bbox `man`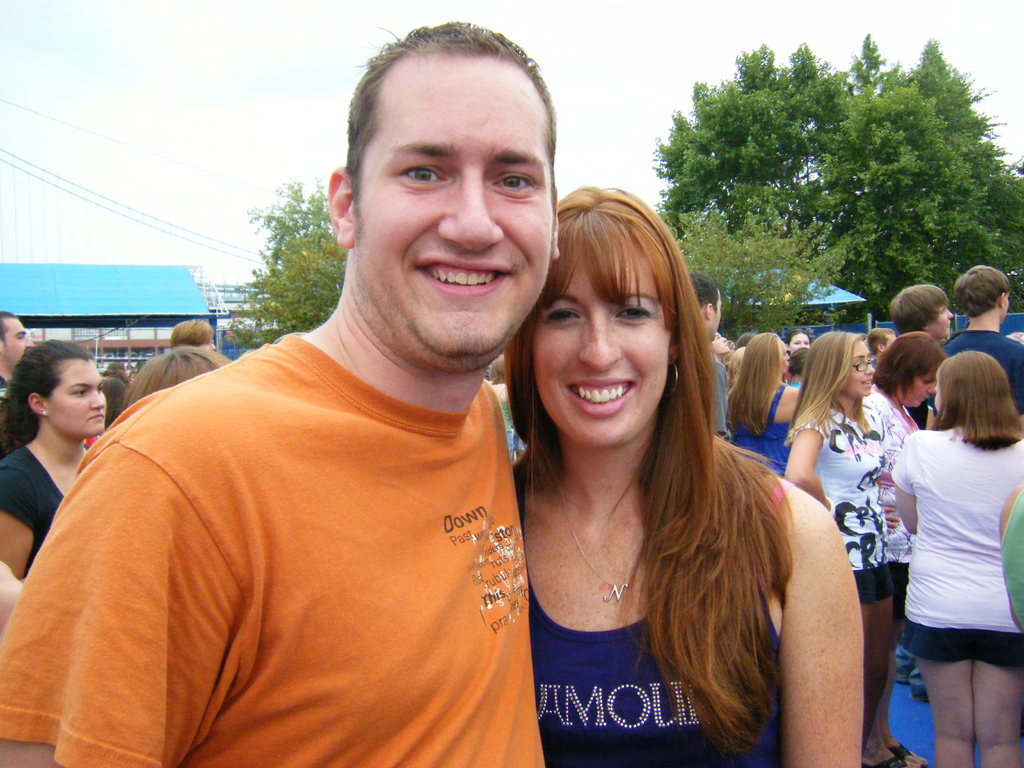
l=0, t=311, r=33, b=394
